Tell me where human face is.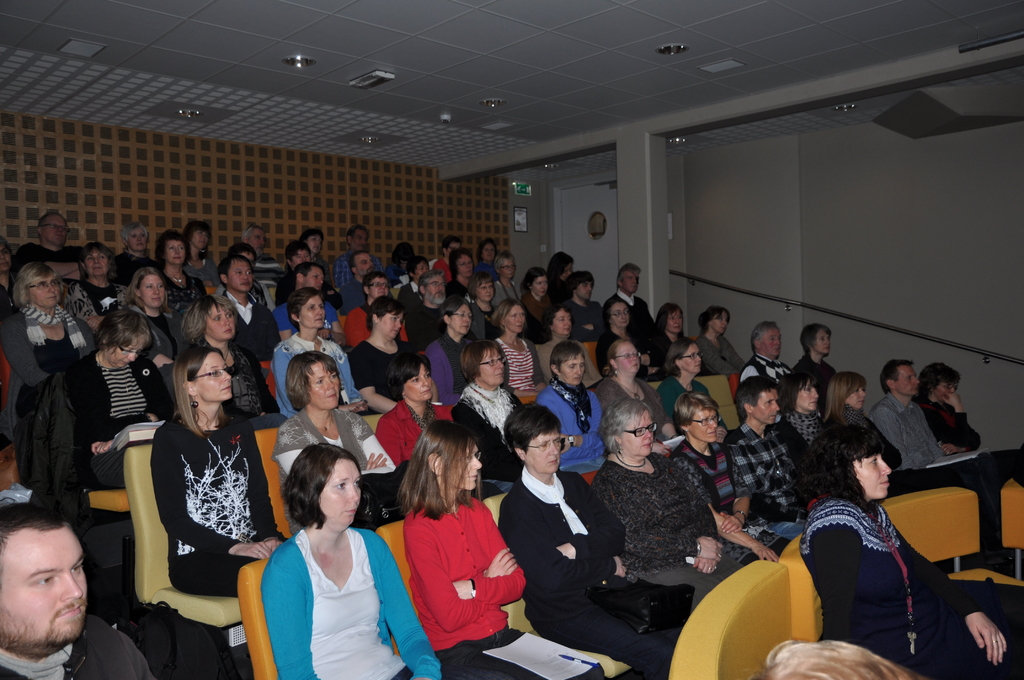
human face is at box=[355, 254, 374, 277].
